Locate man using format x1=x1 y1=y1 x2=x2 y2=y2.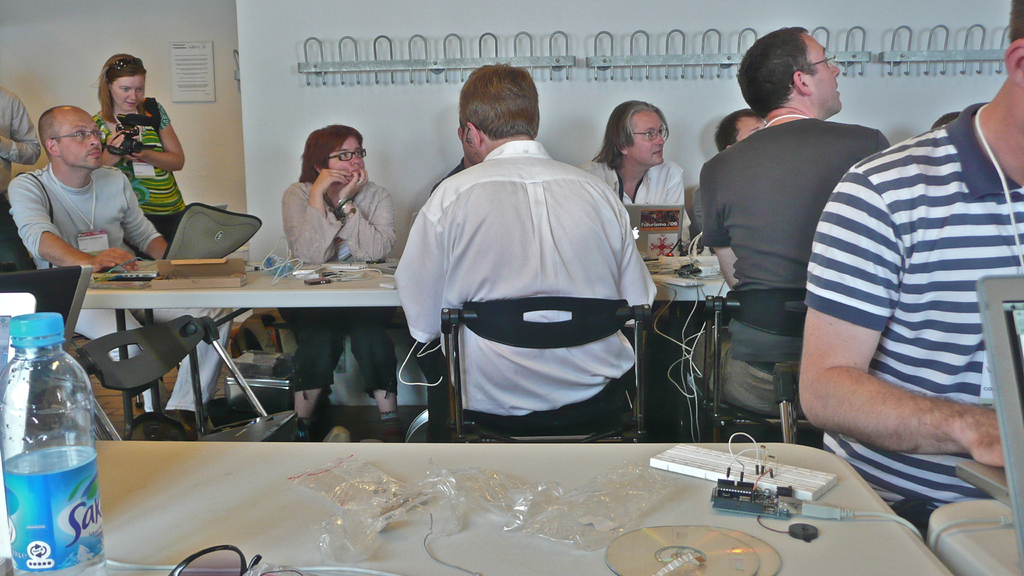
x1=796 y1=0 x2=1023 y2=531.
